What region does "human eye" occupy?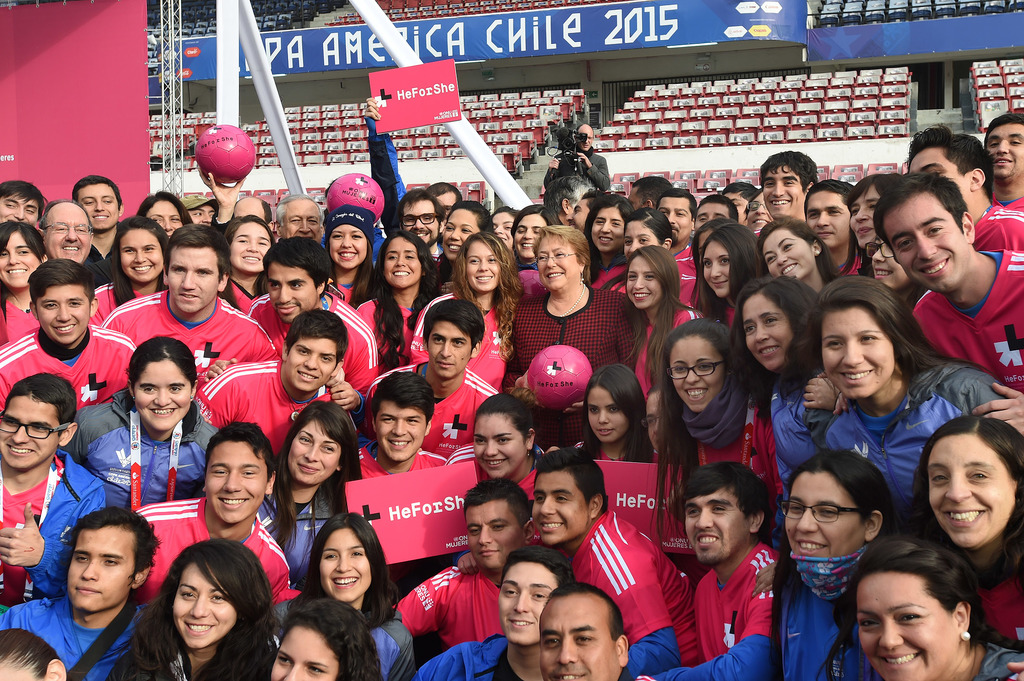
BBox(323, 355, 330, 360).
